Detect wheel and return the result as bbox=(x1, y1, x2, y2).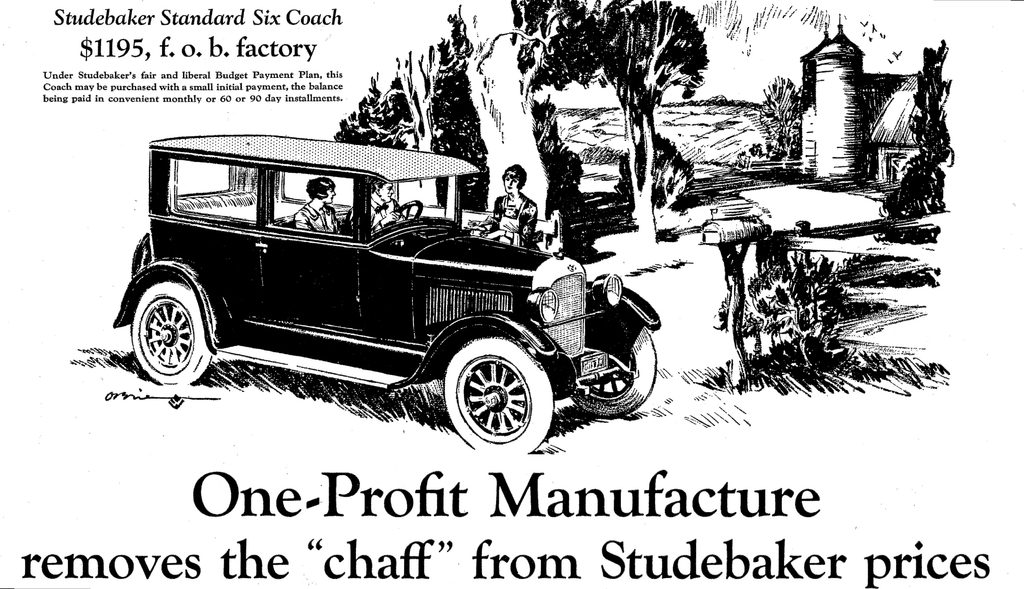
bbox=(125, 252, 213, 375).
